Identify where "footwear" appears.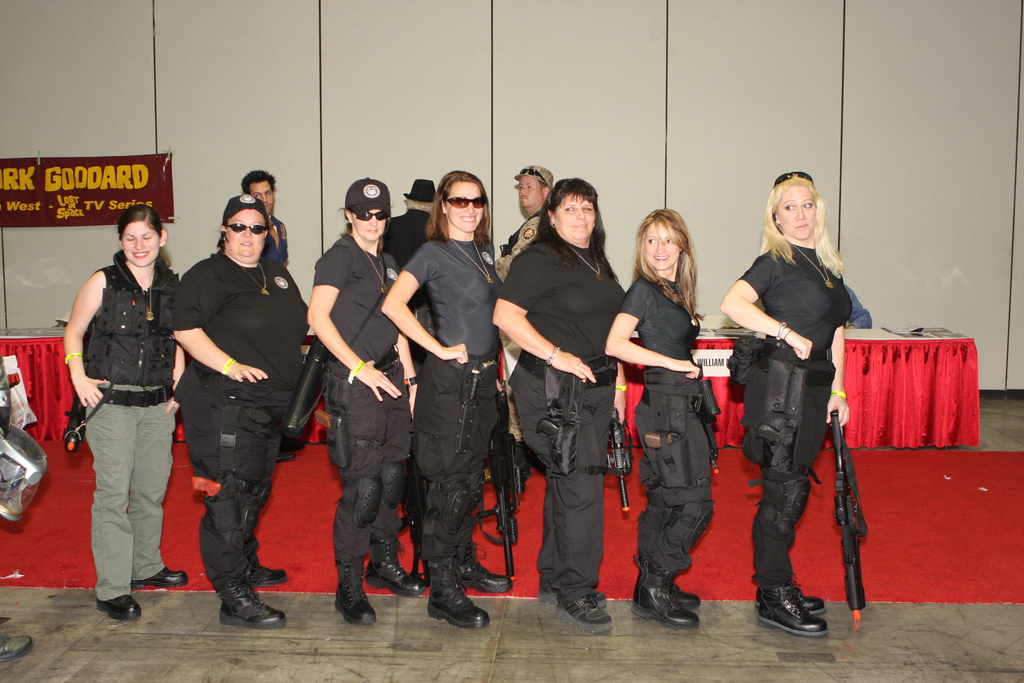
Appears at <region>553, 589, 614, 636</region>.
